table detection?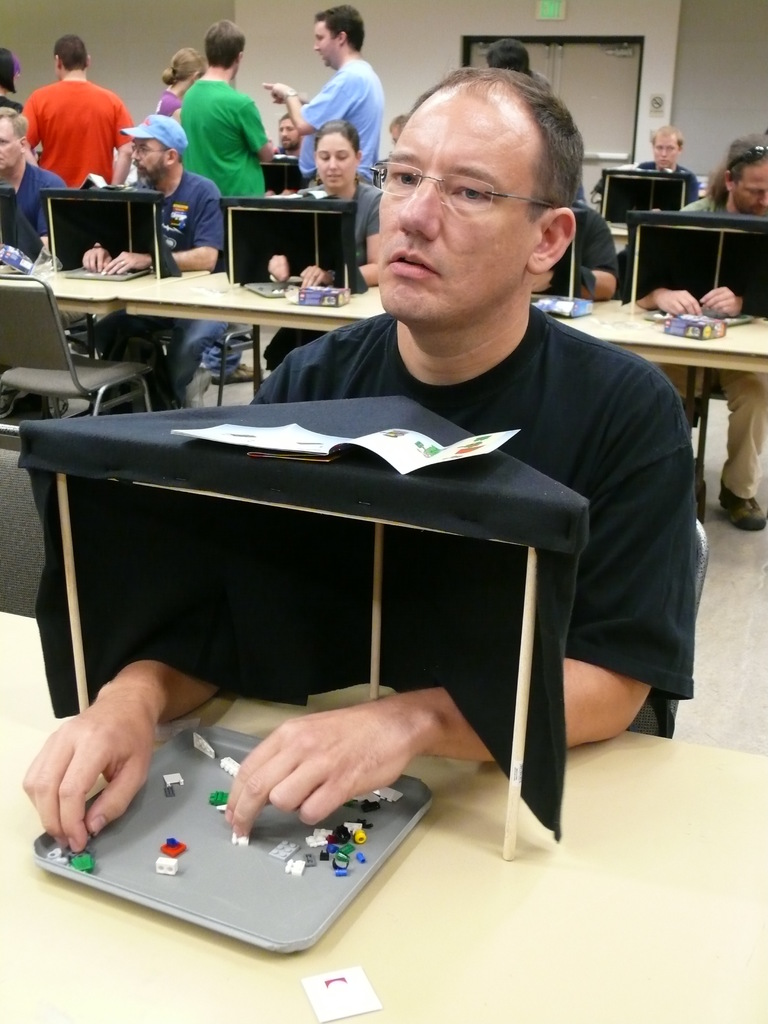
<bbox>0, 607, 767, 1023</bbox>
